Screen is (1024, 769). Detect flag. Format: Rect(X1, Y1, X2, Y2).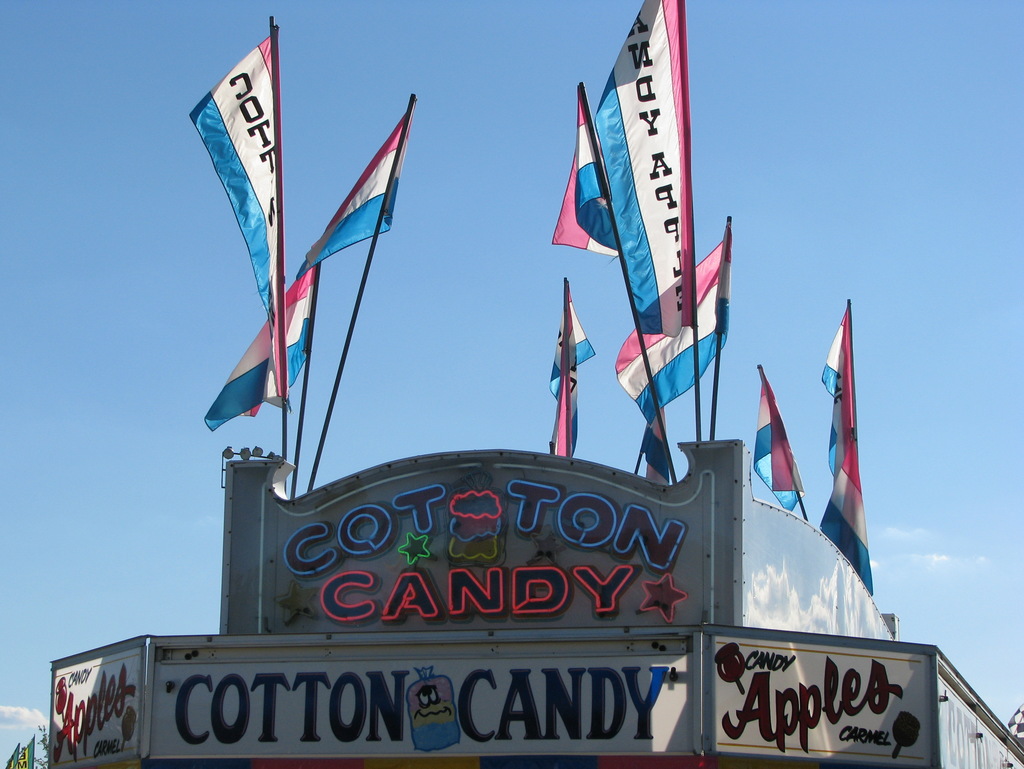
Rect(189, 27, 287, 403).
